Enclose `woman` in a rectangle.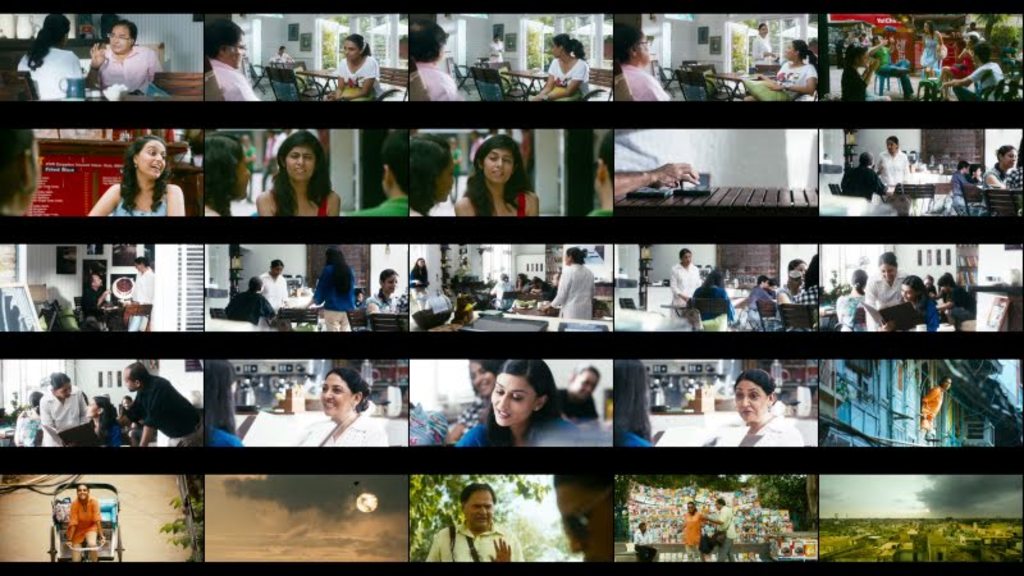
<box>332,36,387,96</box>.
